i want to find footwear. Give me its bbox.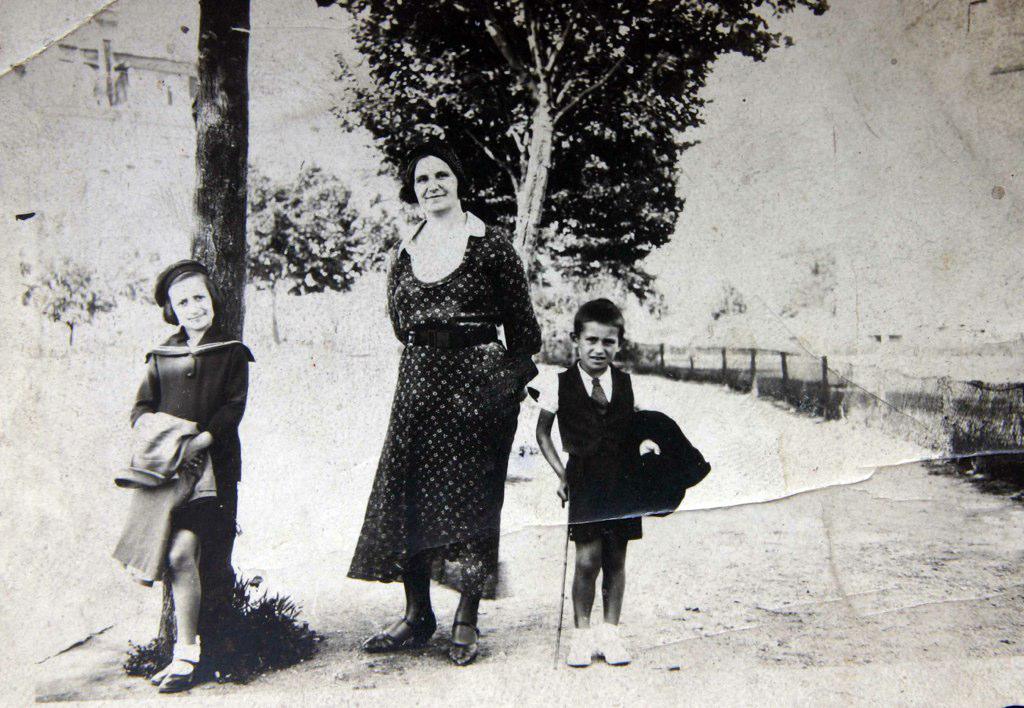
crop(570, 629, 591, 664).
